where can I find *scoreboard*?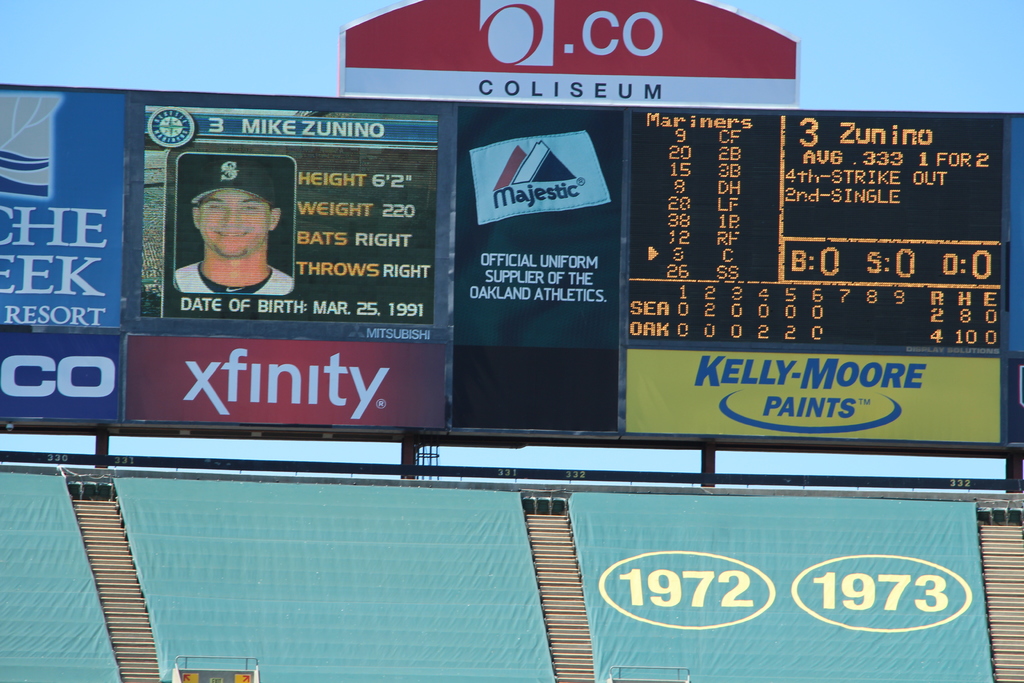
You can find it at [left=0, top=75, right=1021, bottom=450].
